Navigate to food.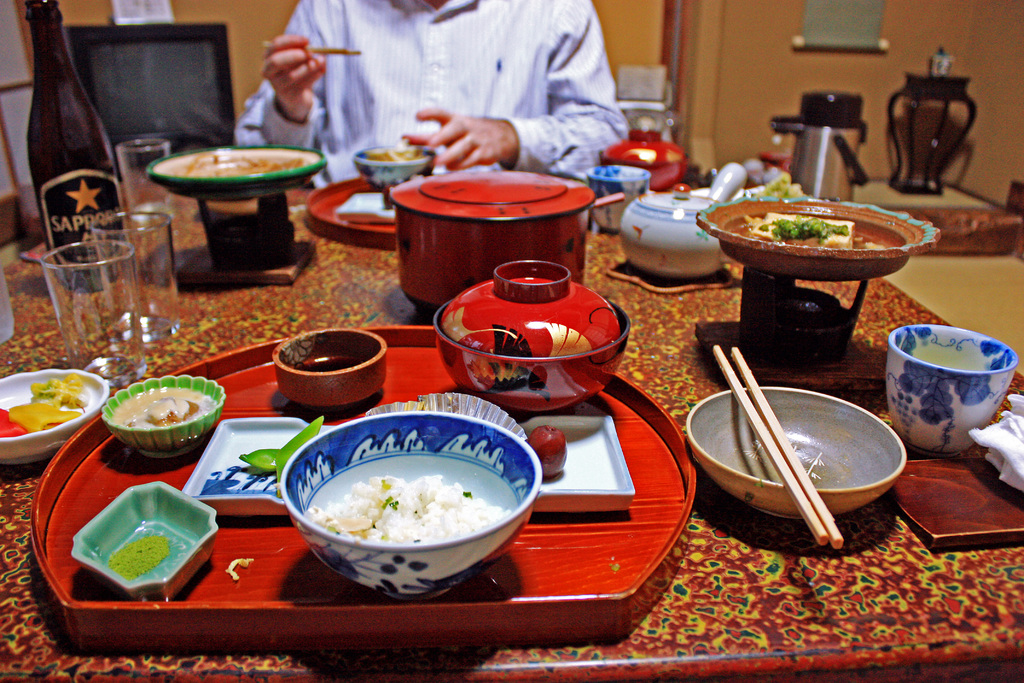
Navigation target: region(366, 145, 422, 161).
